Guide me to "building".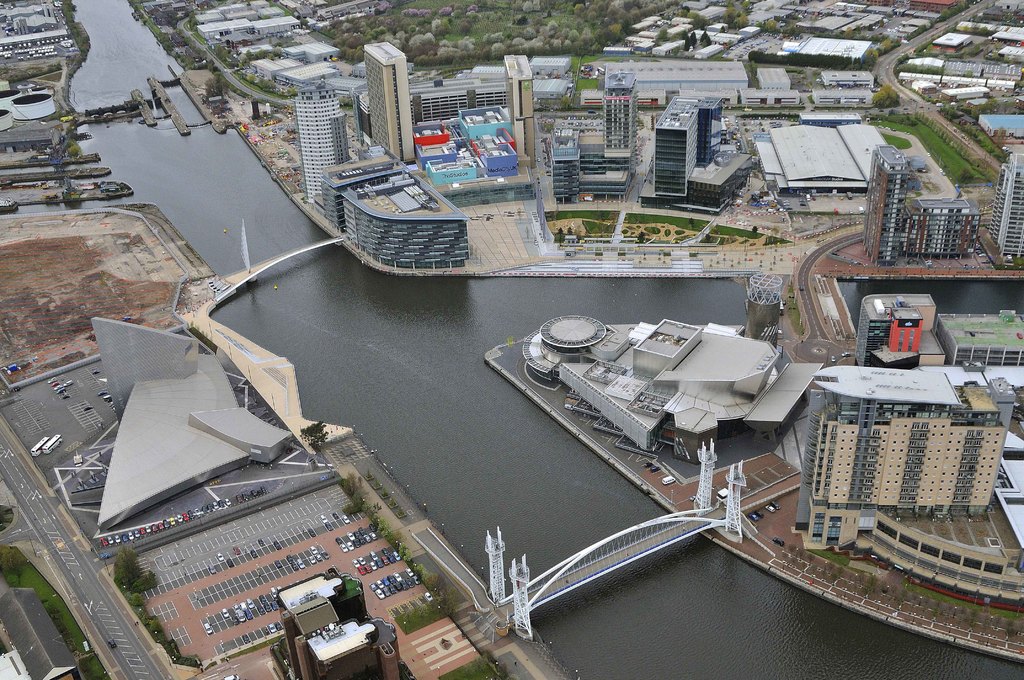
Guidance: Rect(862, 143, 985, 266).
